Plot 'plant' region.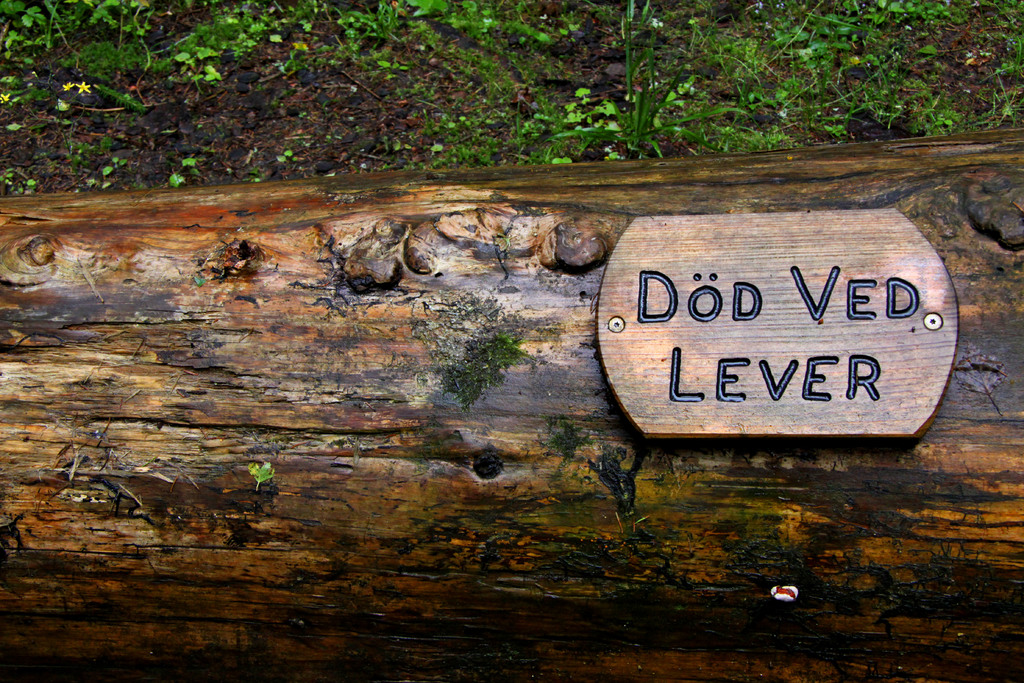
Plotted at bbox(131, 177, 147, 193).
